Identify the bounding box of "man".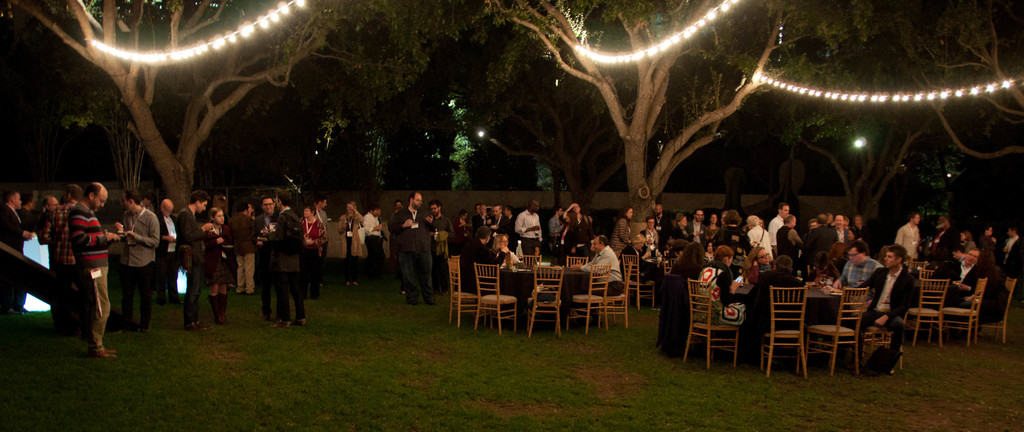
x1=748 y1=214 x2=775 y2=264.
